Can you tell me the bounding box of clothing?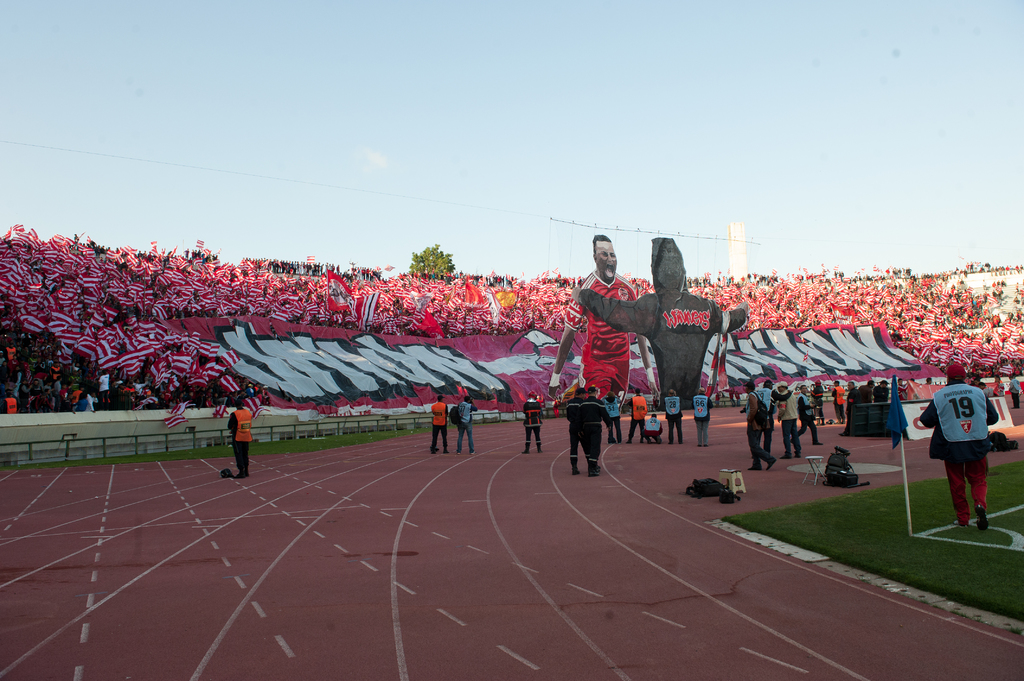
bbox=[583, 289, 645, 424].
